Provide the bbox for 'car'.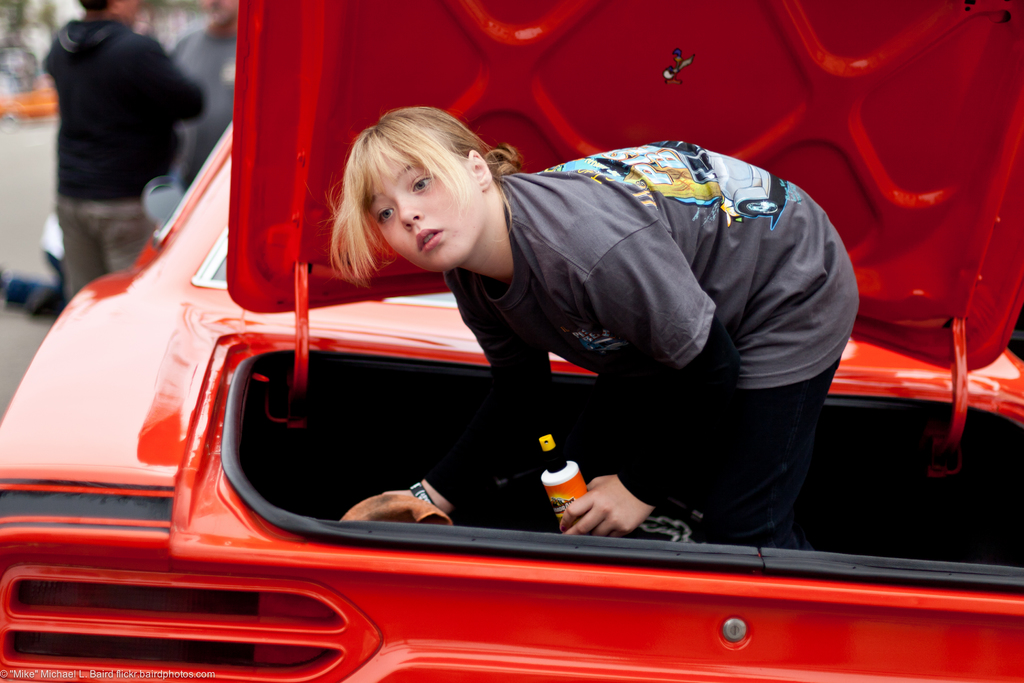
18 131 966 669.
